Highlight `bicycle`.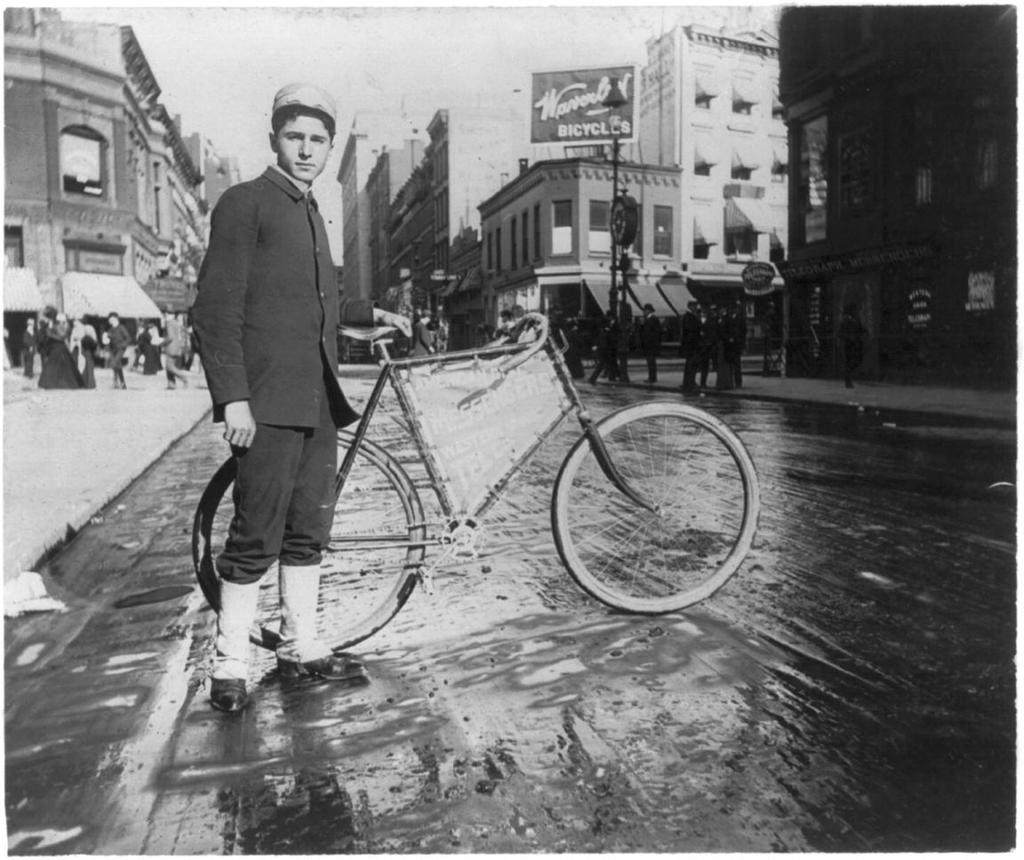
Highlighted region: 267,259,731,673.
